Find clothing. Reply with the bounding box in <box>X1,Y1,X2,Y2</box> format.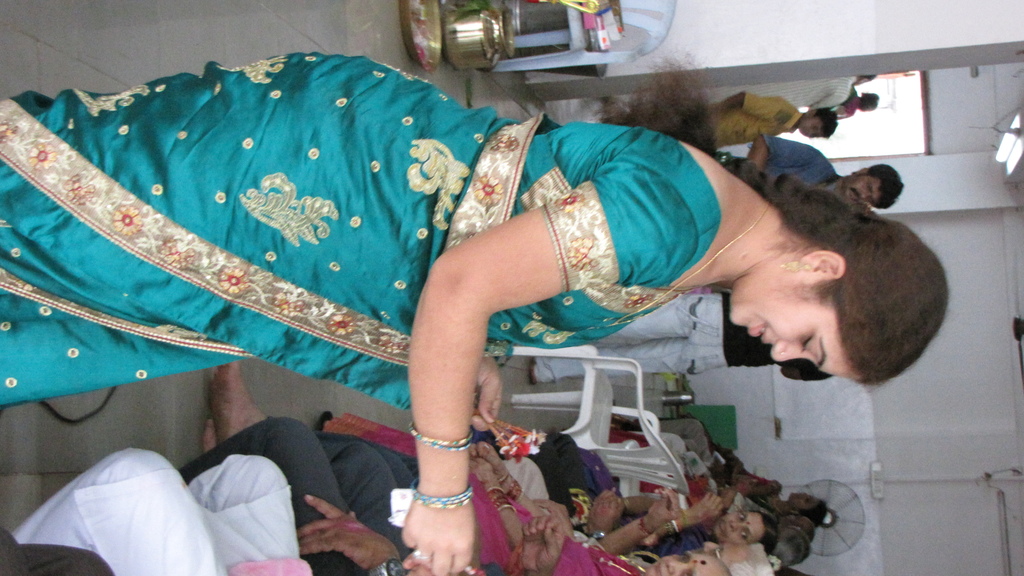
<box>0,527,113,575</box>.
